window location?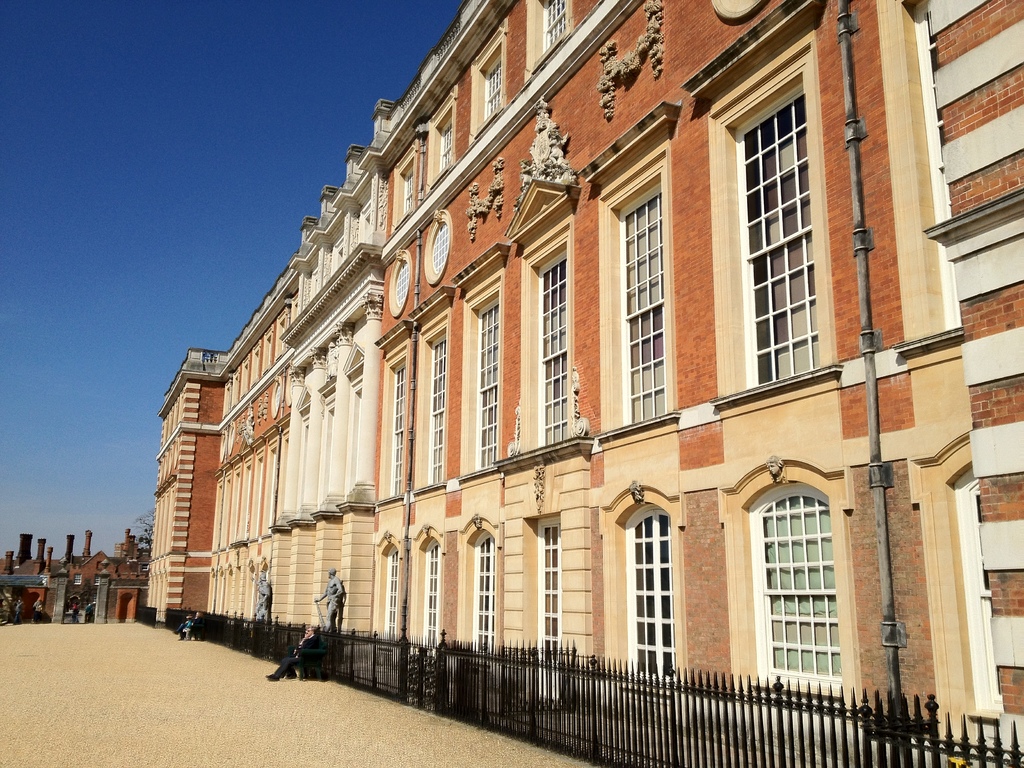
region(762, 483, 852, 691)
